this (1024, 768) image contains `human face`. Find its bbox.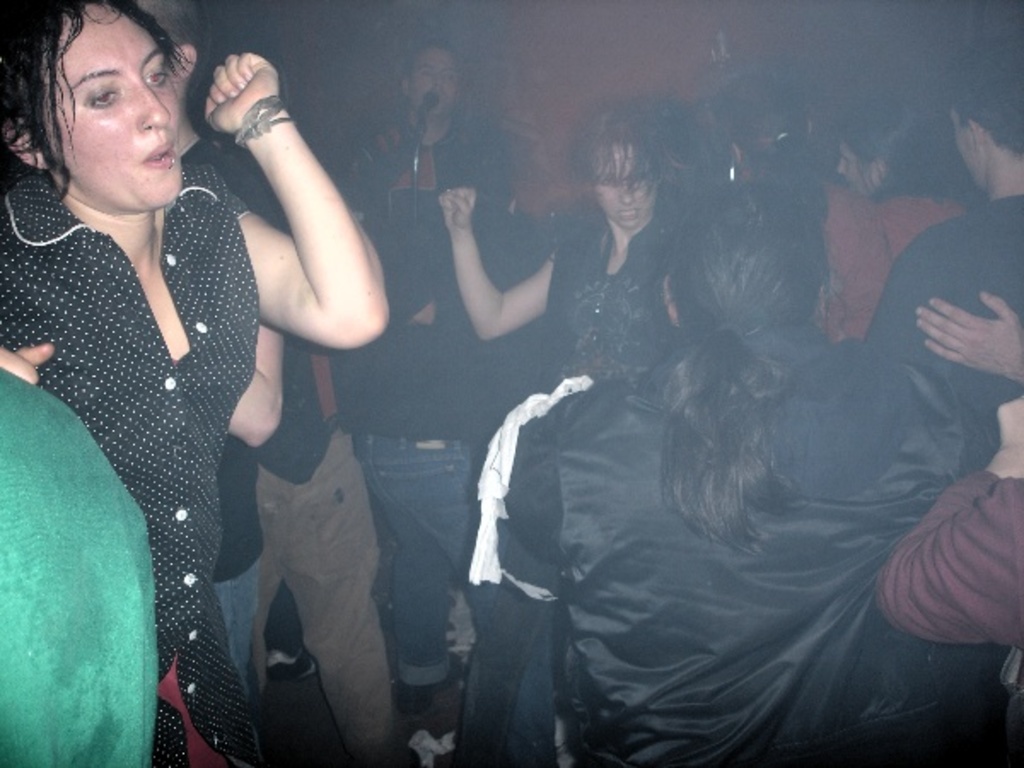
select_region(55, 5, 179, 215).
